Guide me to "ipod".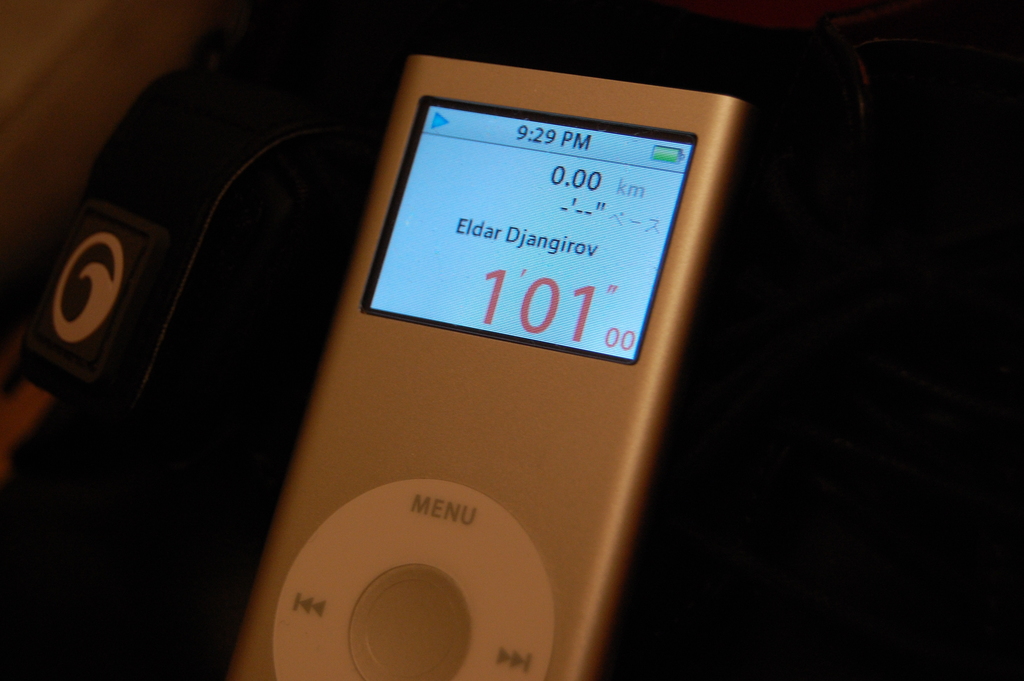
Guidance: x1=229 y1=51 x2=746 y2=680.
